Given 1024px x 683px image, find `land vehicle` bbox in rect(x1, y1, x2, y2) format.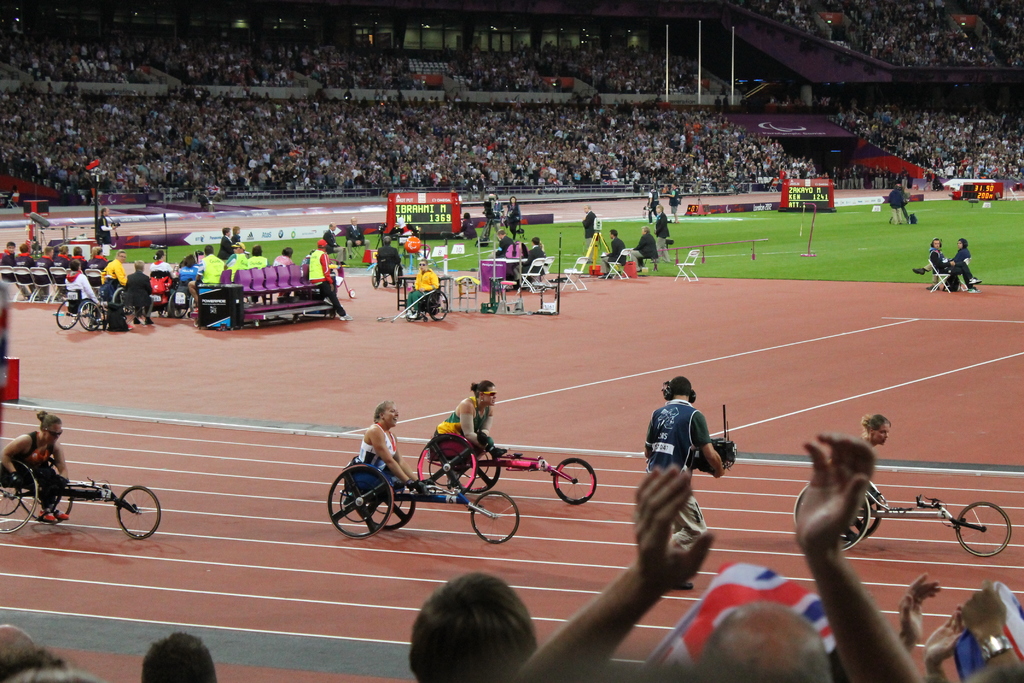
rect(5, 440, 154, 548).
